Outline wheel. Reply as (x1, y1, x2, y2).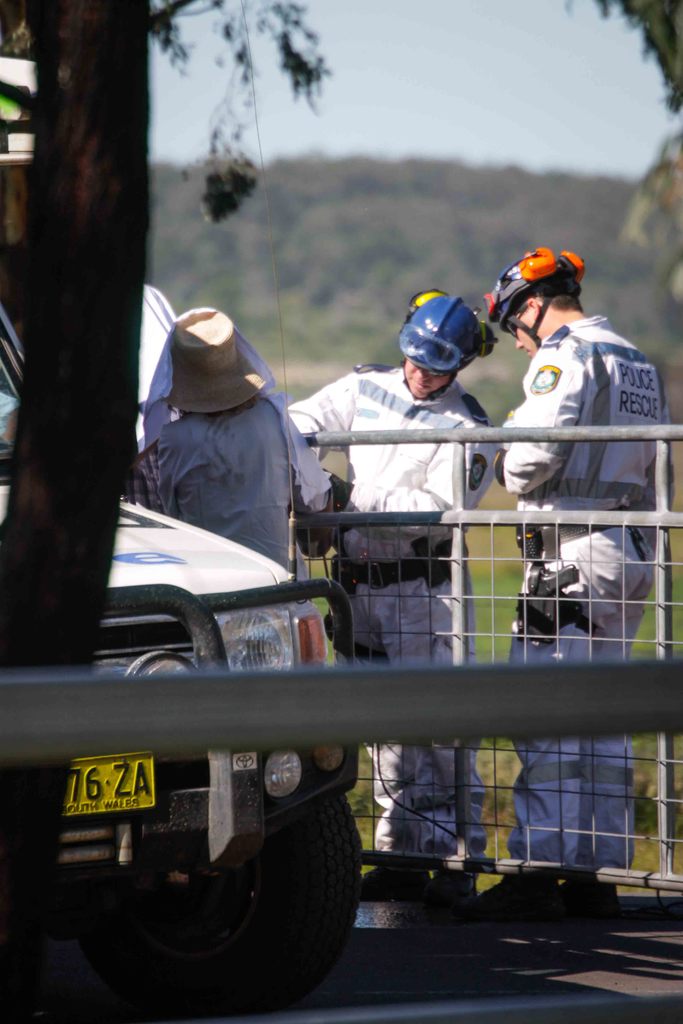
(128, 790, 365, 1008).
